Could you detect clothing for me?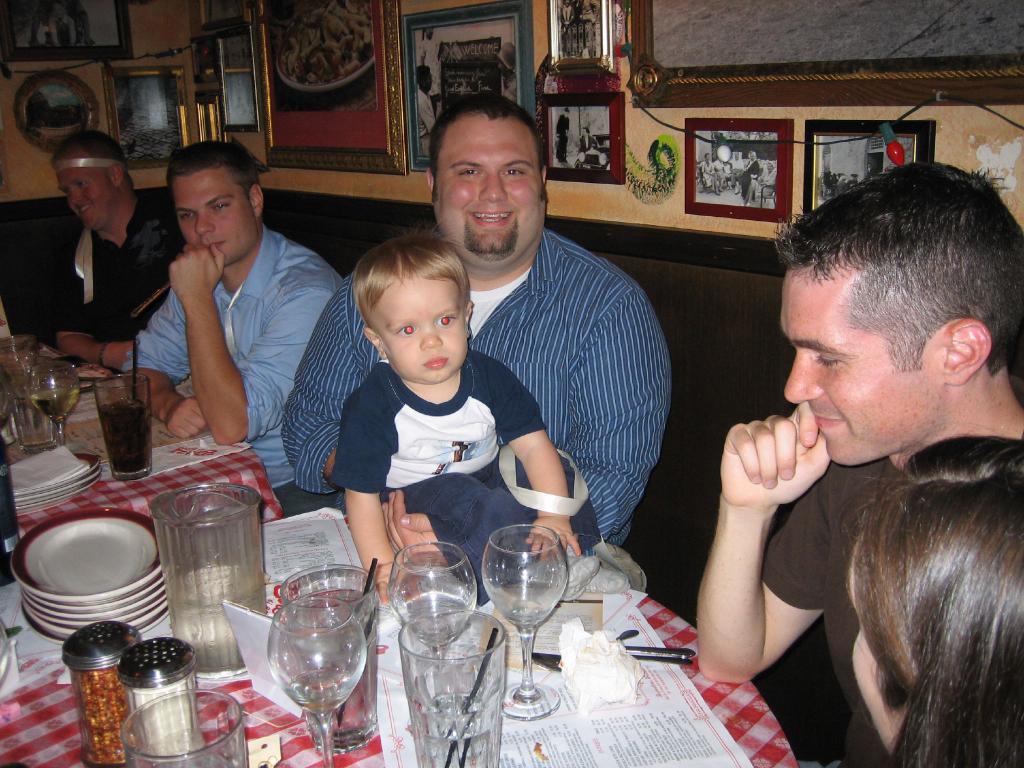
Detection result: {"x1": 752, "y1": 459, "x2": 900, "y2": 767}.
